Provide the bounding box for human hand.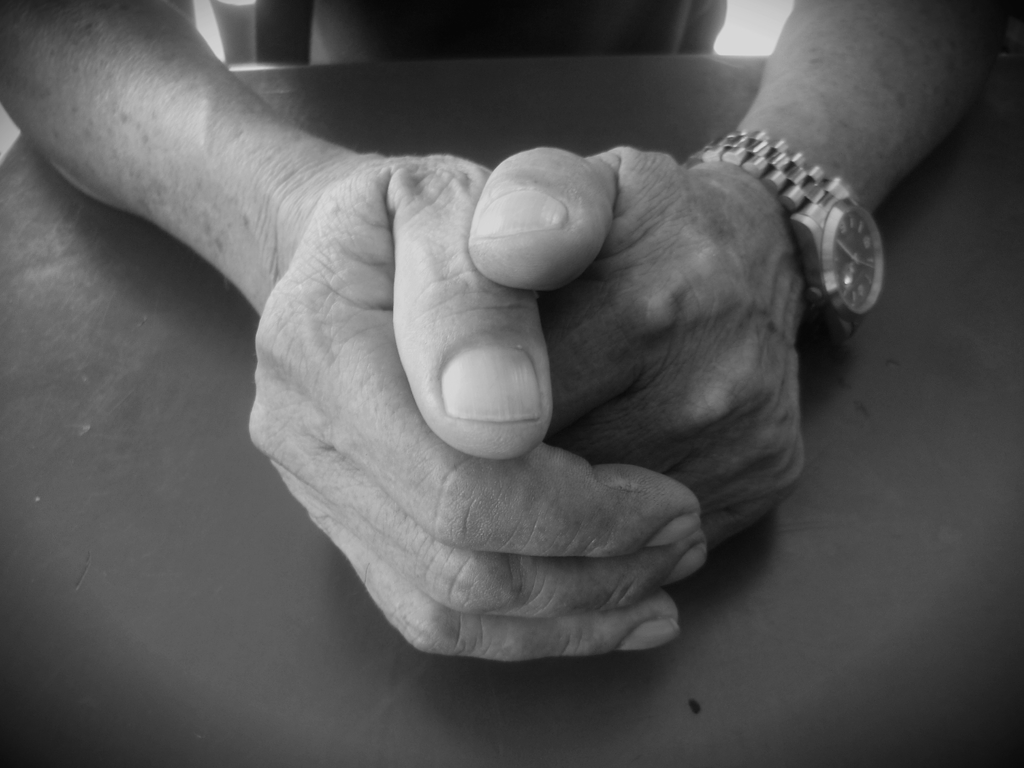
467,143,809,554.
